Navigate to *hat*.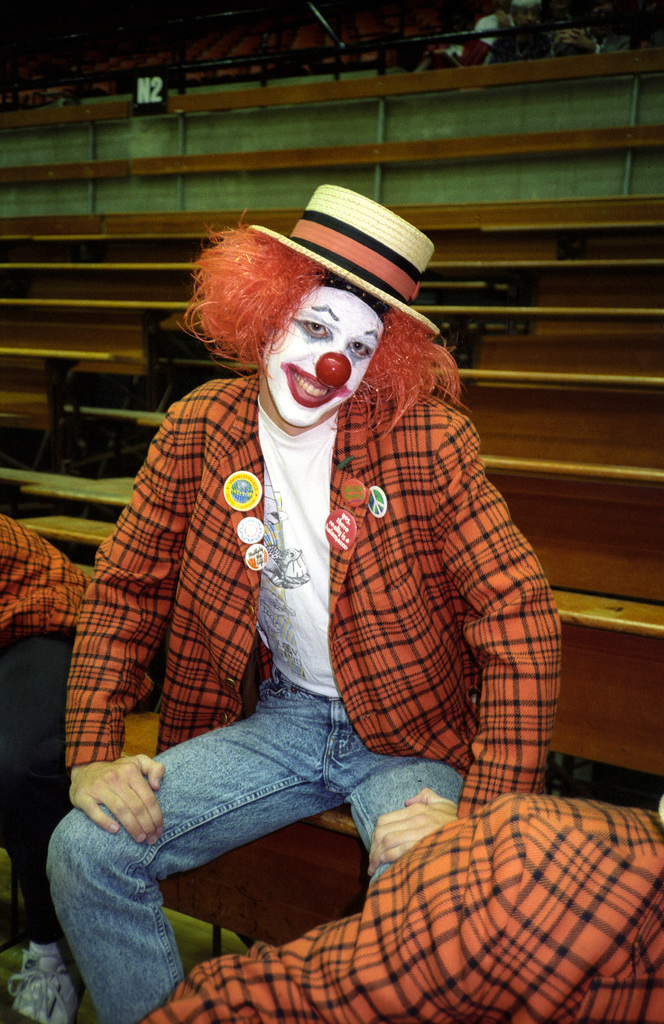
Navigation target: left=245, top=182, right=445, bottom=333.
